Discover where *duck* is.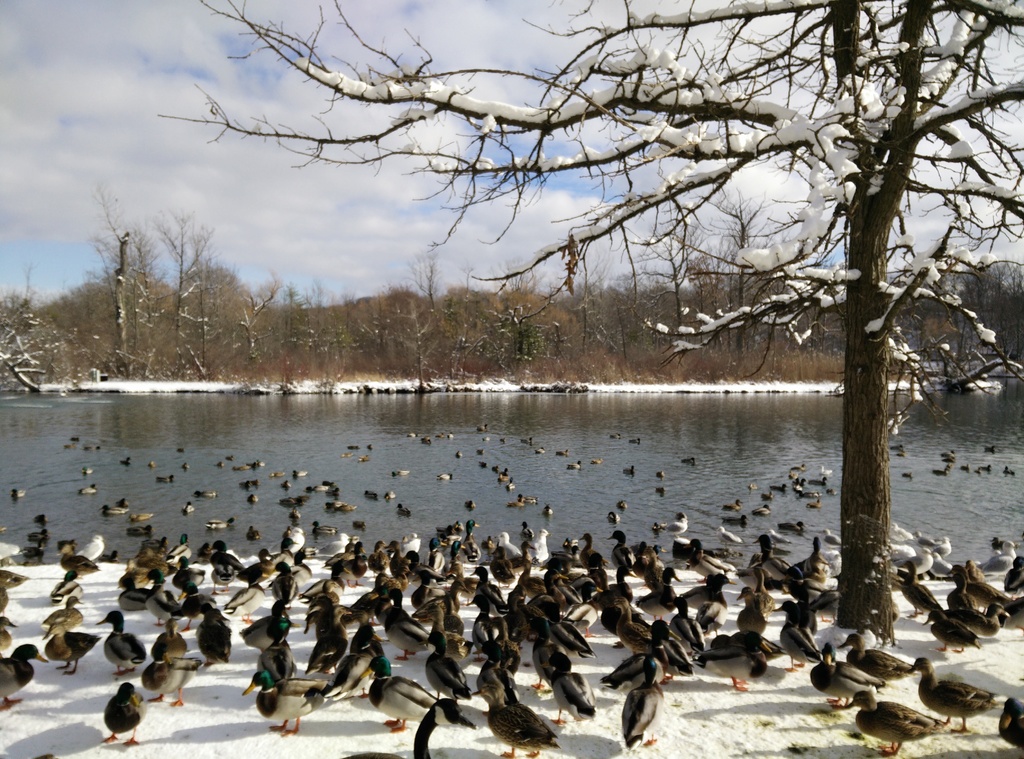
Discovered at (237,478,260,490).
